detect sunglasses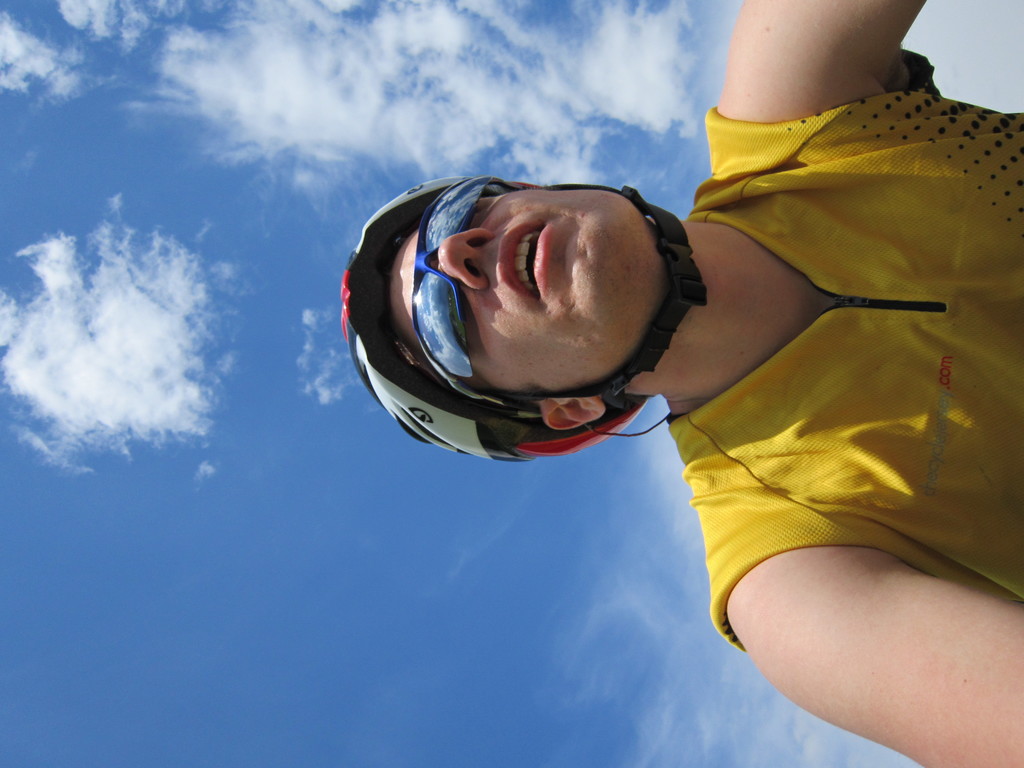
412, 173, 504, 405
